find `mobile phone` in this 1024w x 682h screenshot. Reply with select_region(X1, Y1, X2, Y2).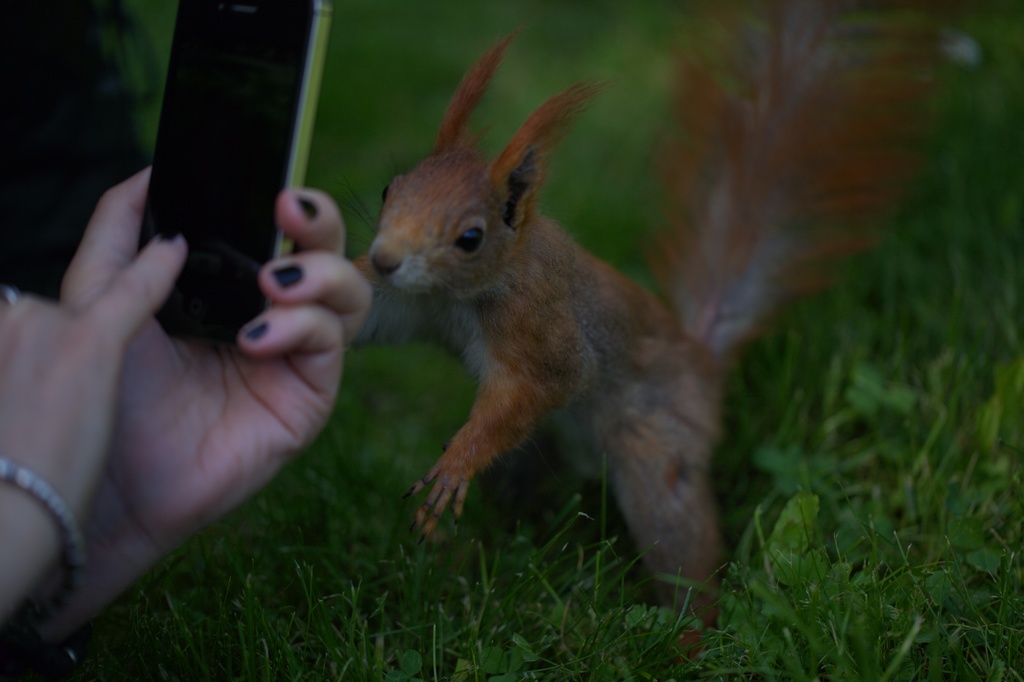
select_region(113, 27, 308, 425).
